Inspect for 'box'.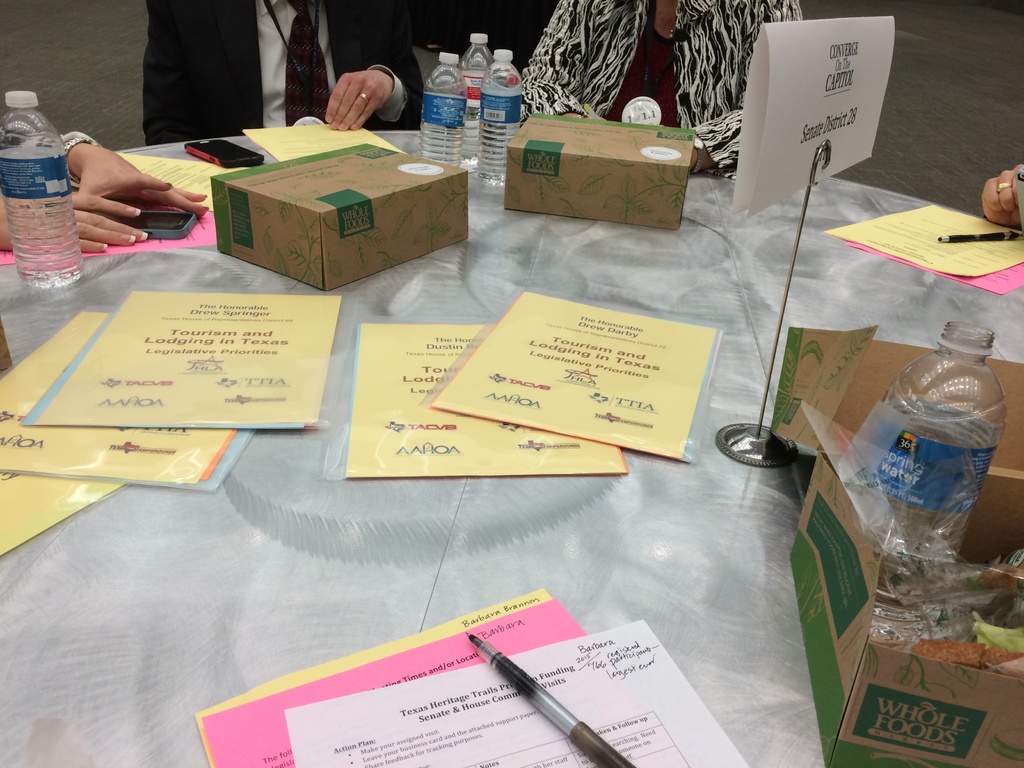
Inspection: (782,344,1023,767).
